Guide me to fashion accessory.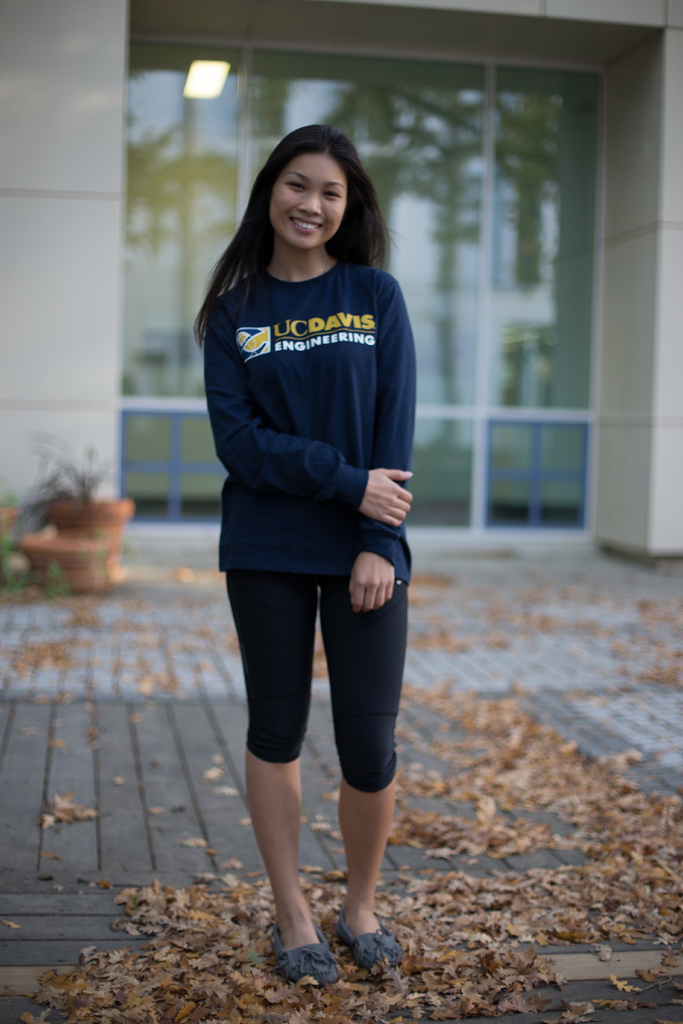
Guidance: box(329, 911, 404, 974).
